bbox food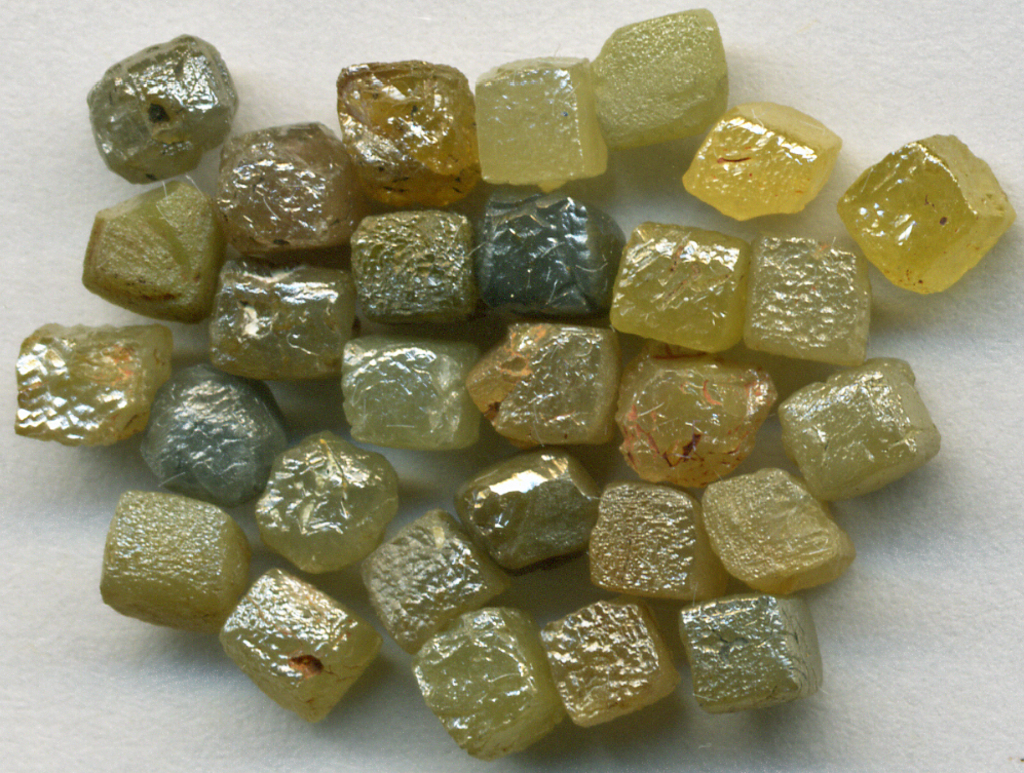
343:208:482:338
